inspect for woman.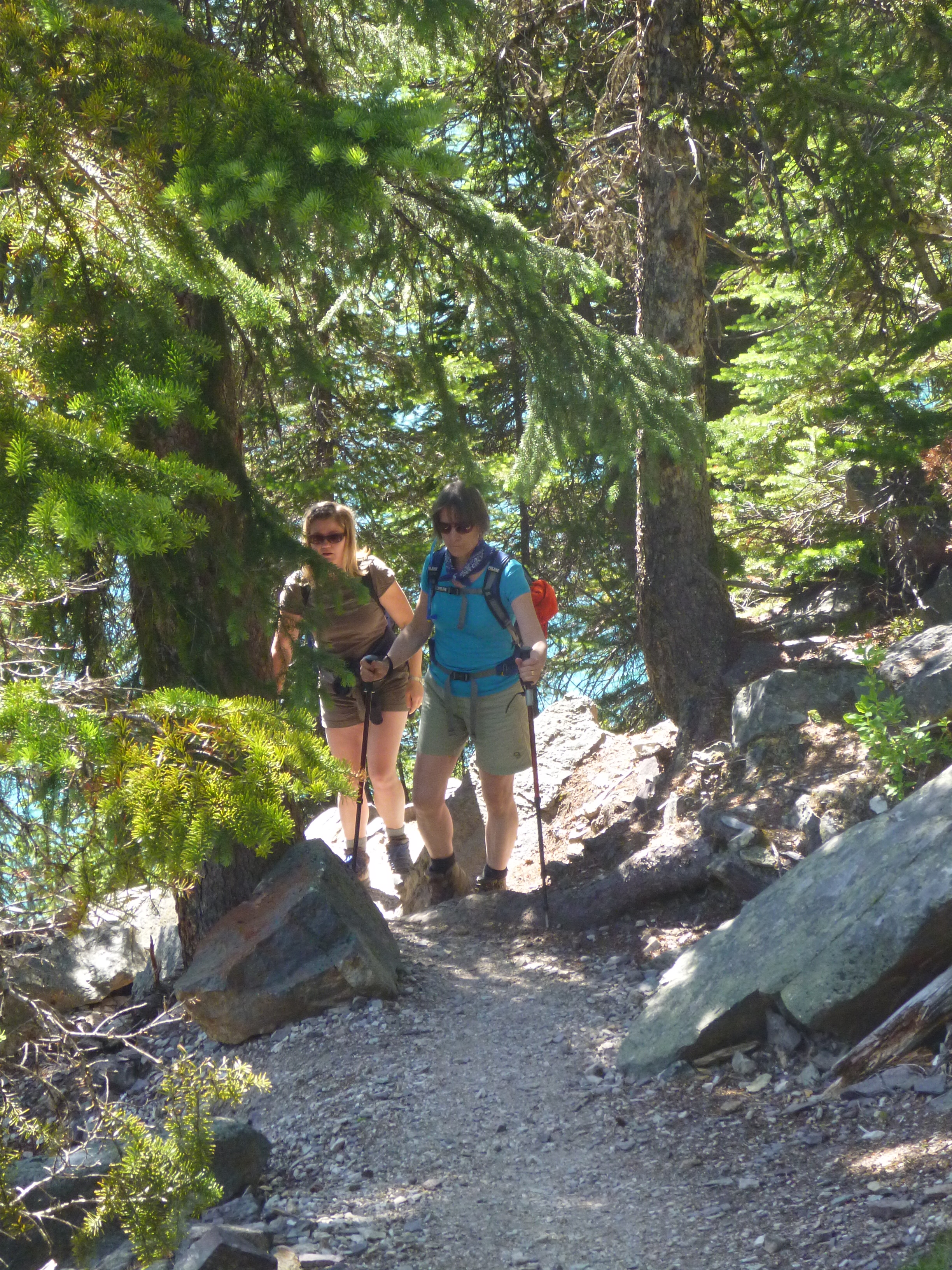
Inspection: 109:188:166:332.
